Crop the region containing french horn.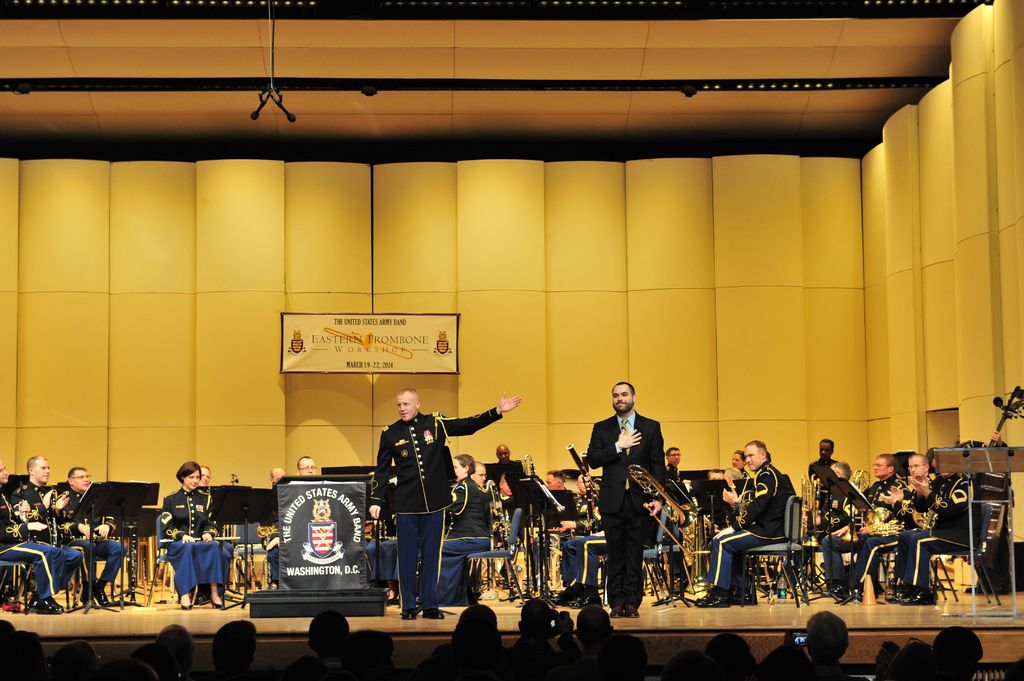
Crop region: (x1=628, y1=463, x2=701, y2=541).
